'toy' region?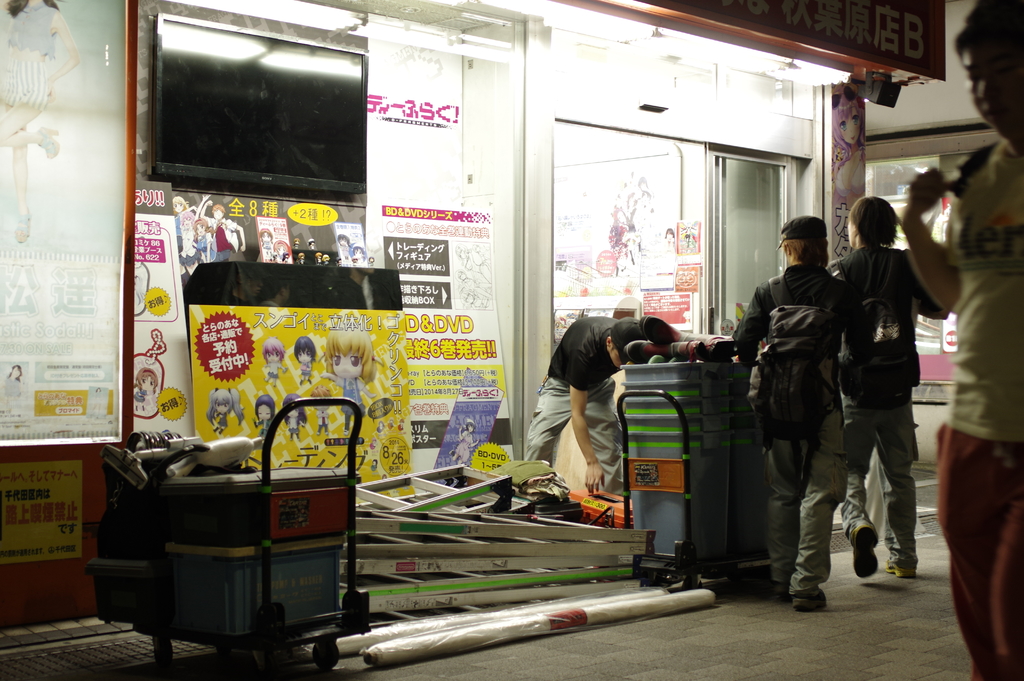
pyautogui.locateOnScreen(263, 338, 287, 402)
